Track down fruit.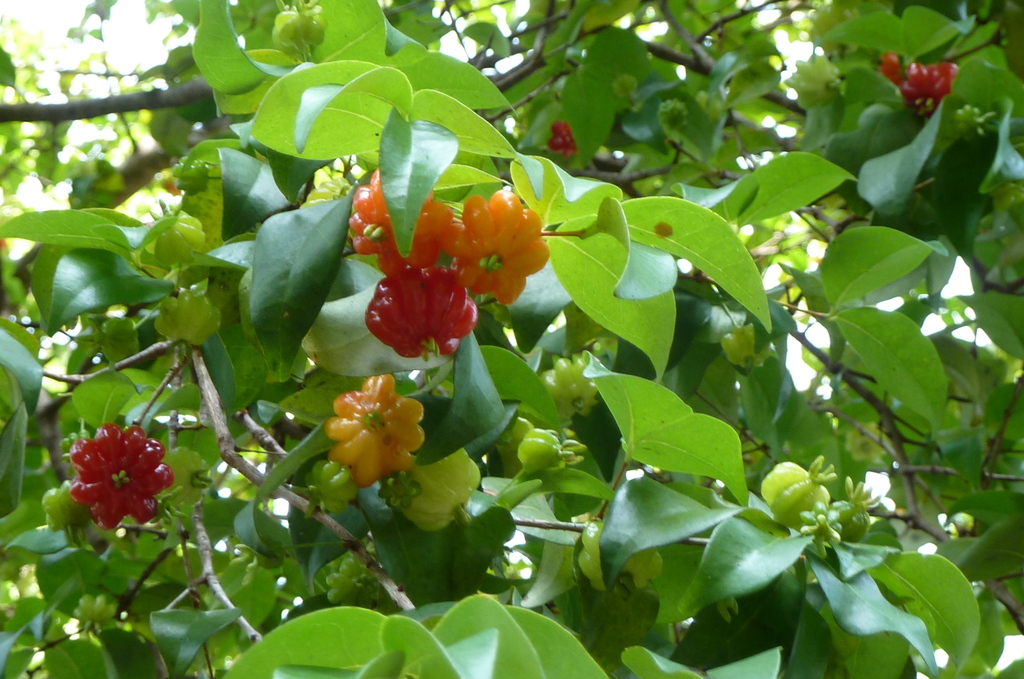
Tracked to (548,122,578,153).
